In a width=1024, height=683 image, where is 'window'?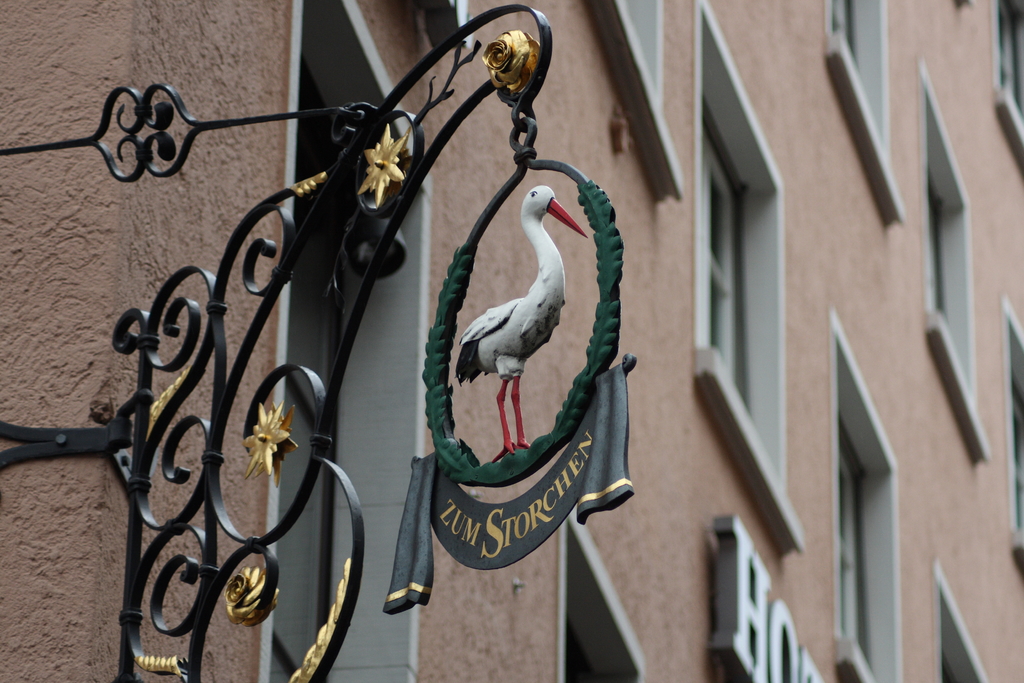
locate(911, 60, 993, 463).
